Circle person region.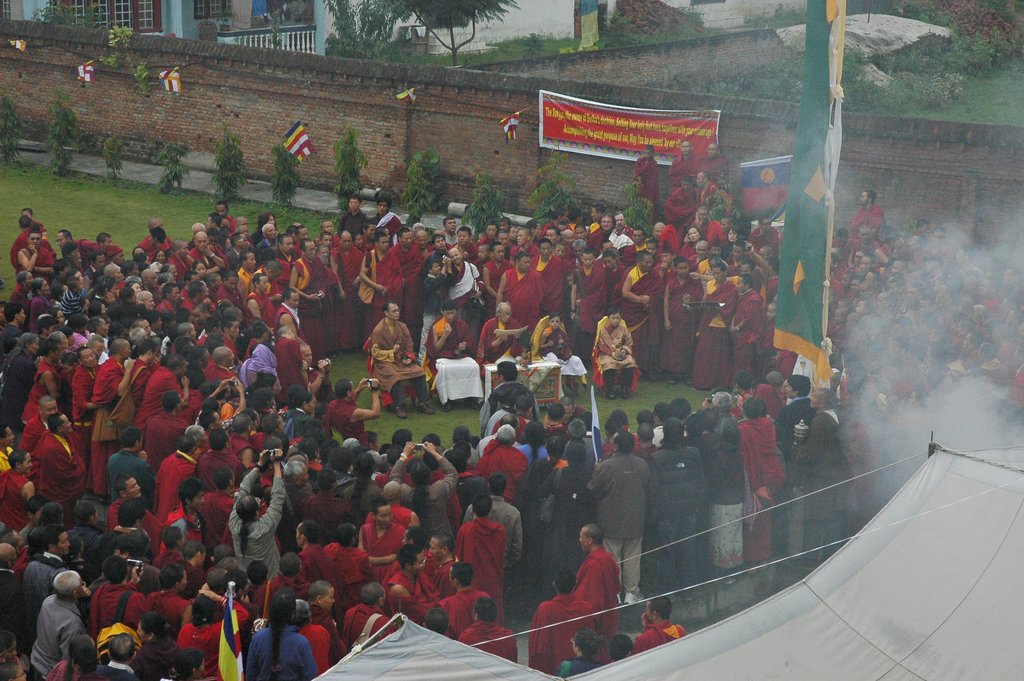
Region: (x1=793, y1=391, x2=845, y2=561).
